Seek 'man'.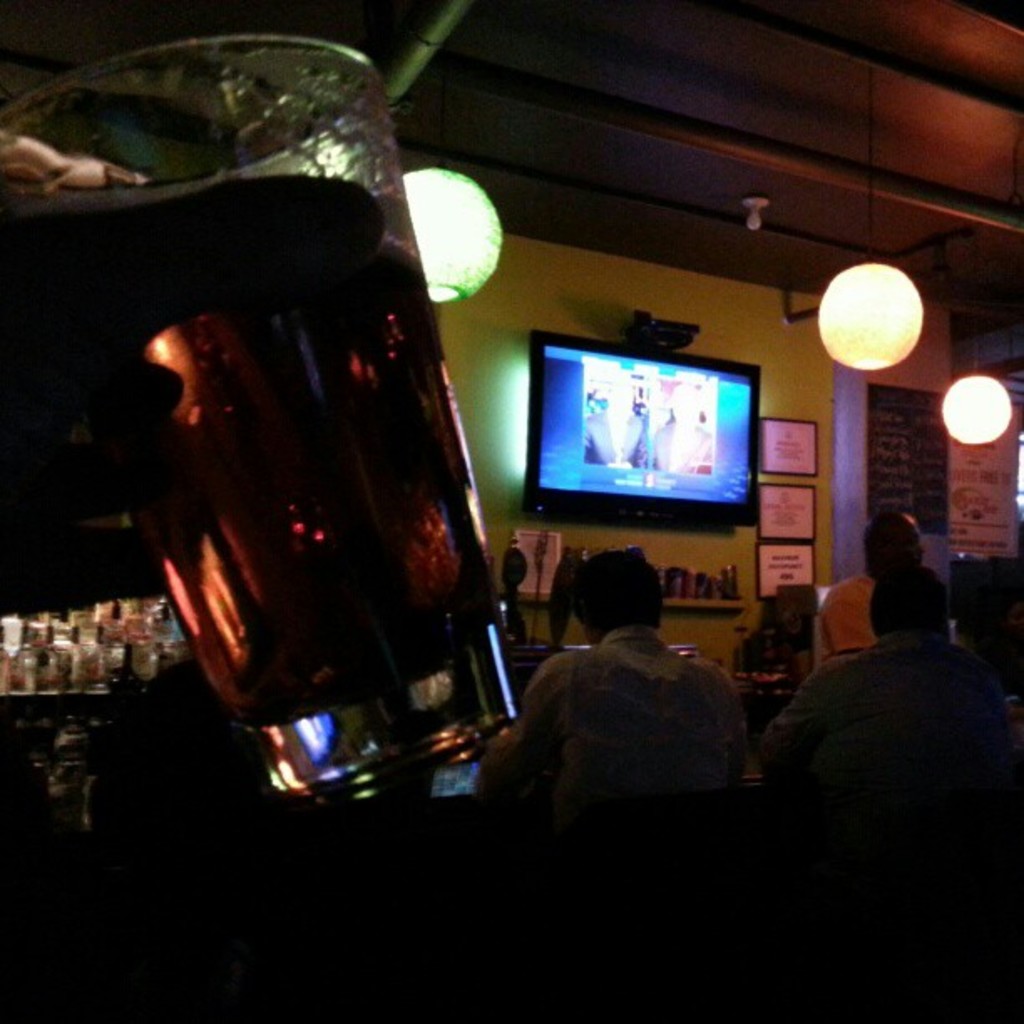
477 545 768 872.
